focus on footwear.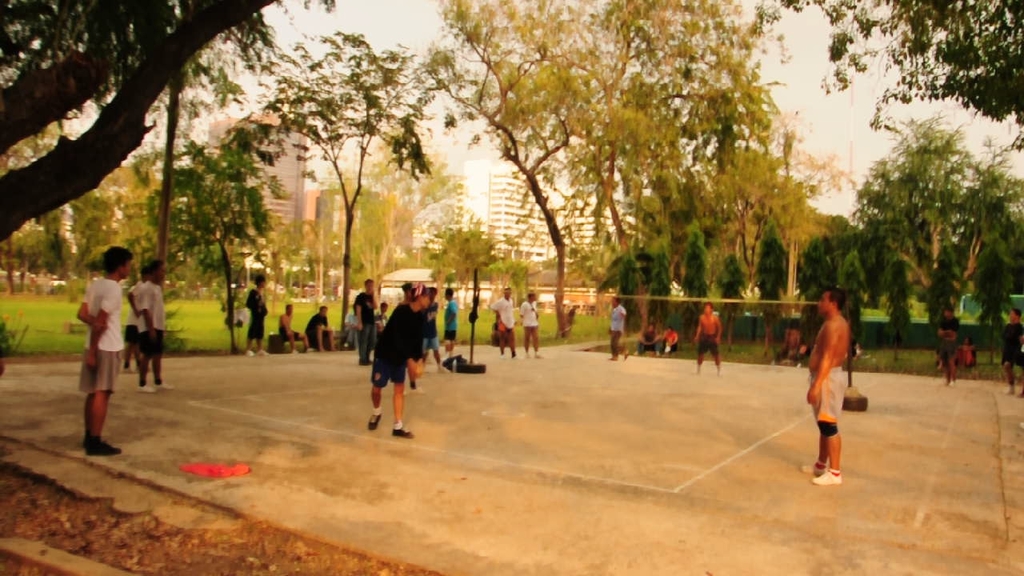
Focused at bbox(366, 410, 382, 430).
